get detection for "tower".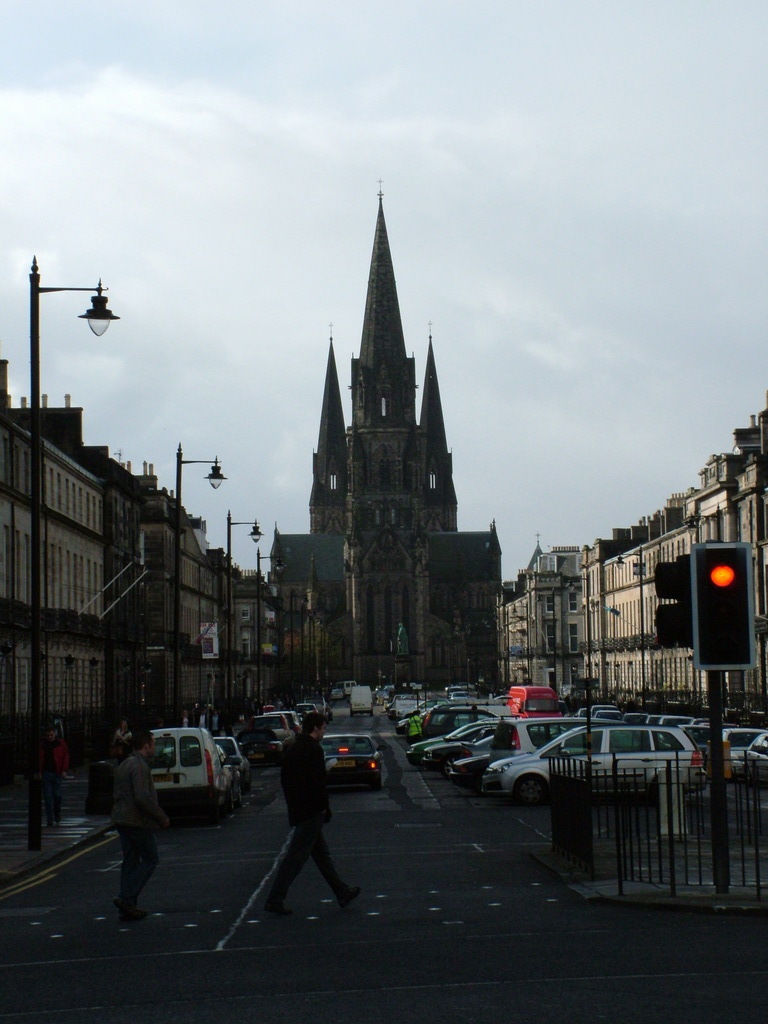
Detection: bbox(295, 175, 485, 568).
